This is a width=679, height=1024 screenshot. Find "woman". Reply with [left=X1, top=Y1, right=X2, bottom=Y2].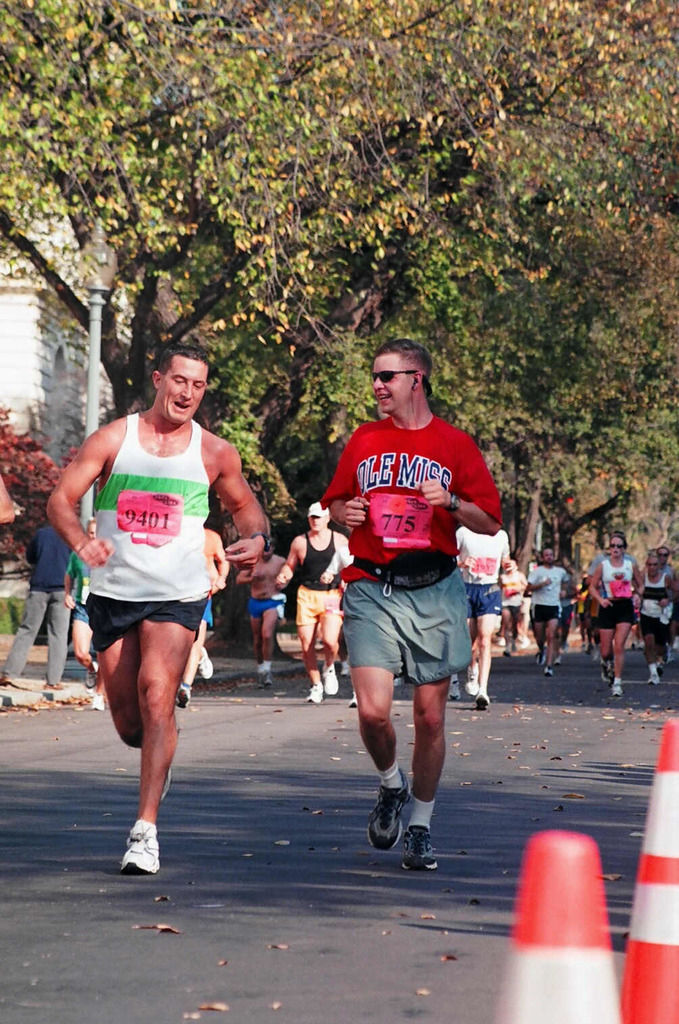
[left=588, top=538, right=638, bottom=702].
